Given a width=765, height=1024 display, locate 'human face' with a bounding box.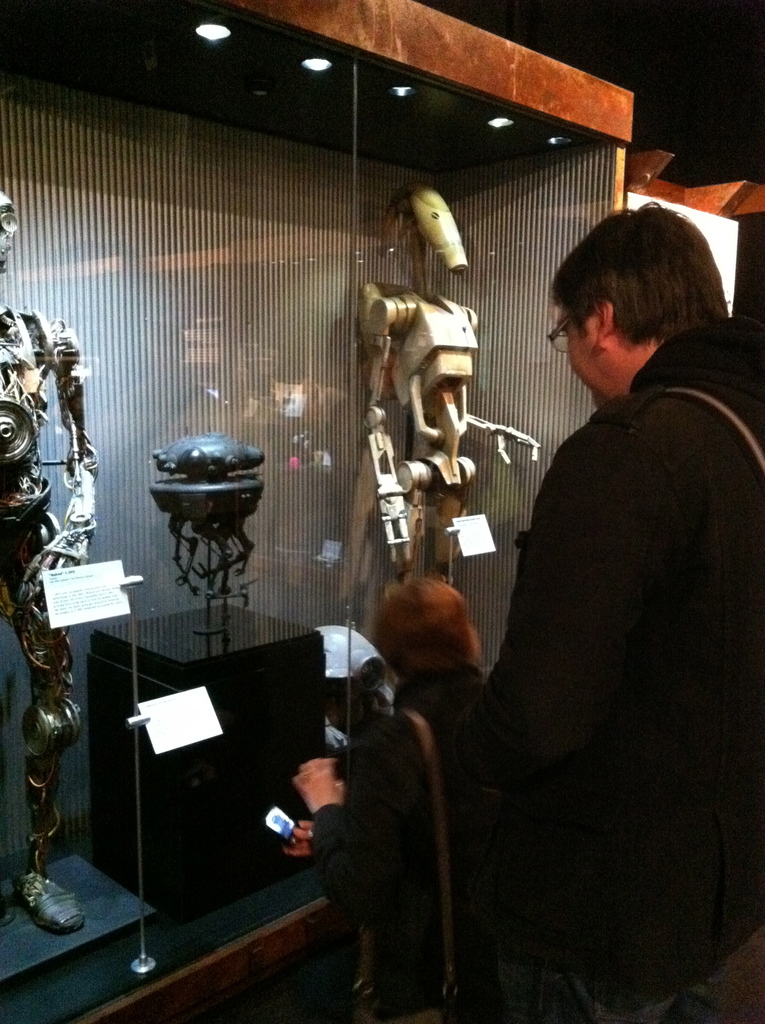
Located: (558,301,605,406).
